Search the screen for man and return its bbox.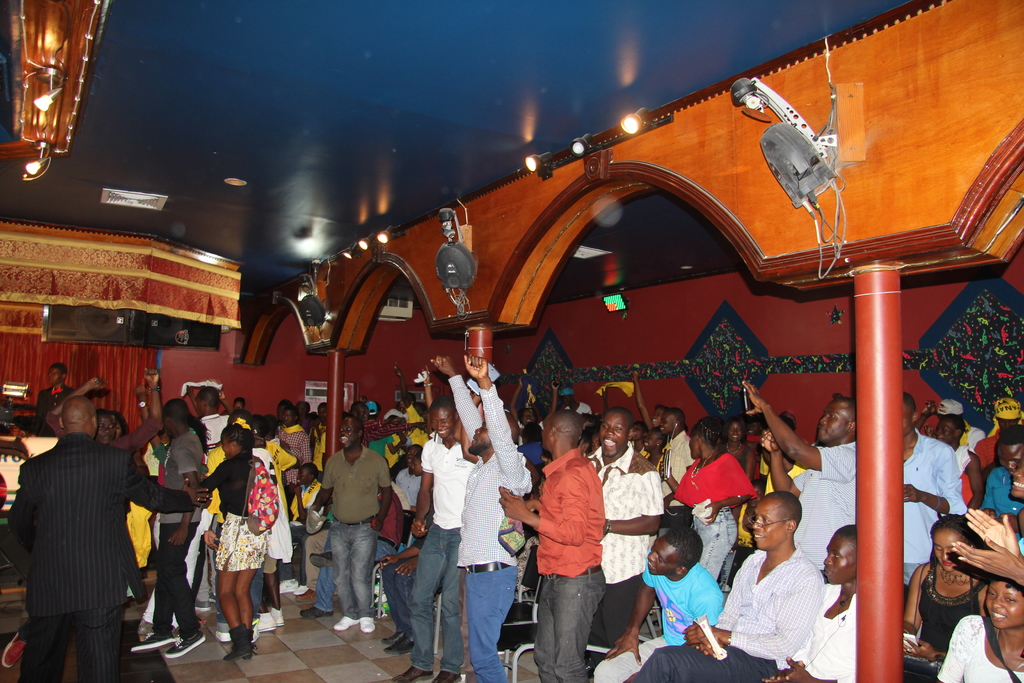
Found: Rect(637, 493, 825, 682).
